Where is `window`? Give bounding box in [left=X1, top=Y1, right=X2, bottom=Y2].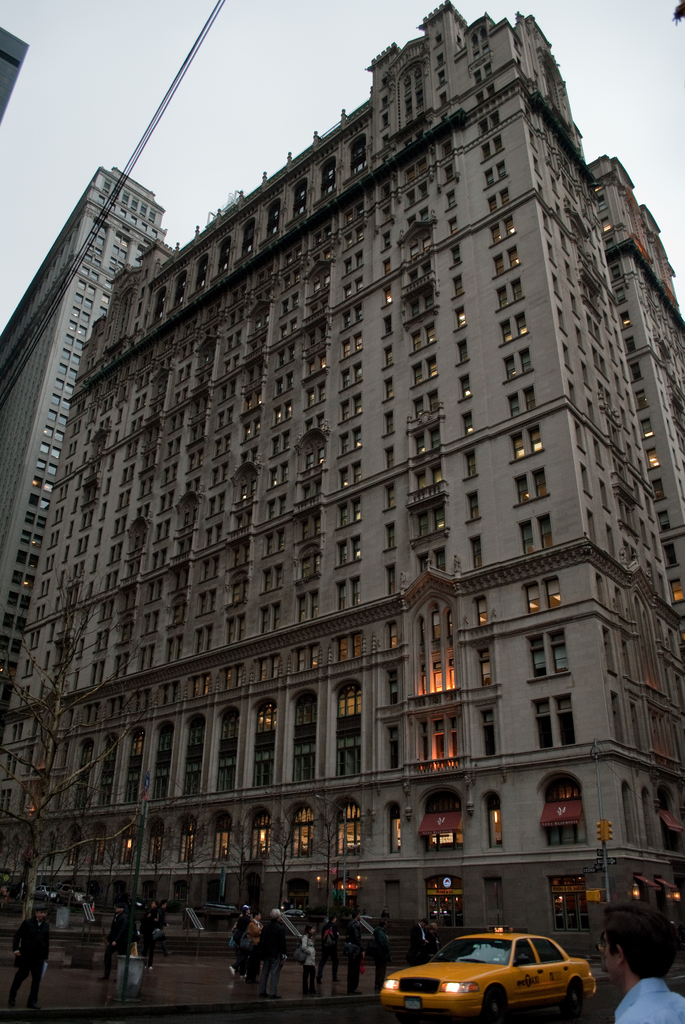
[left=171, top=825, right=205, bottom=865].
